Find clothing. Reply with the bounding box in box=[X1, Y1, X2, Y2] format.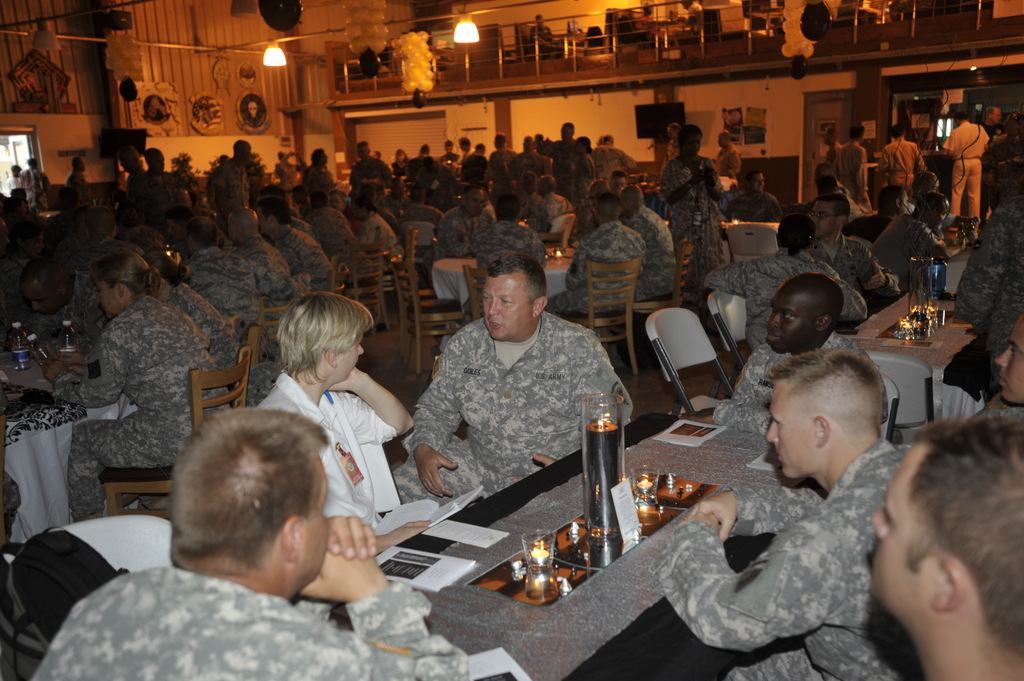
box=[659, 149, 710, 274].
